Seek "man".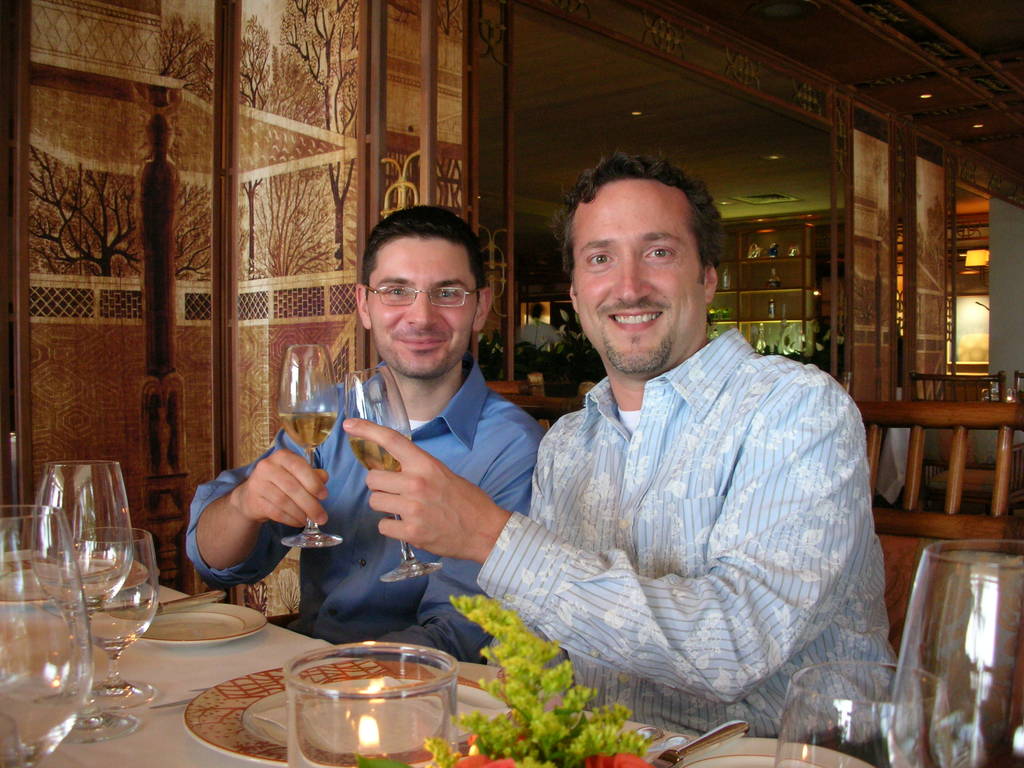
bbox=(341, 150, 898, 767).
